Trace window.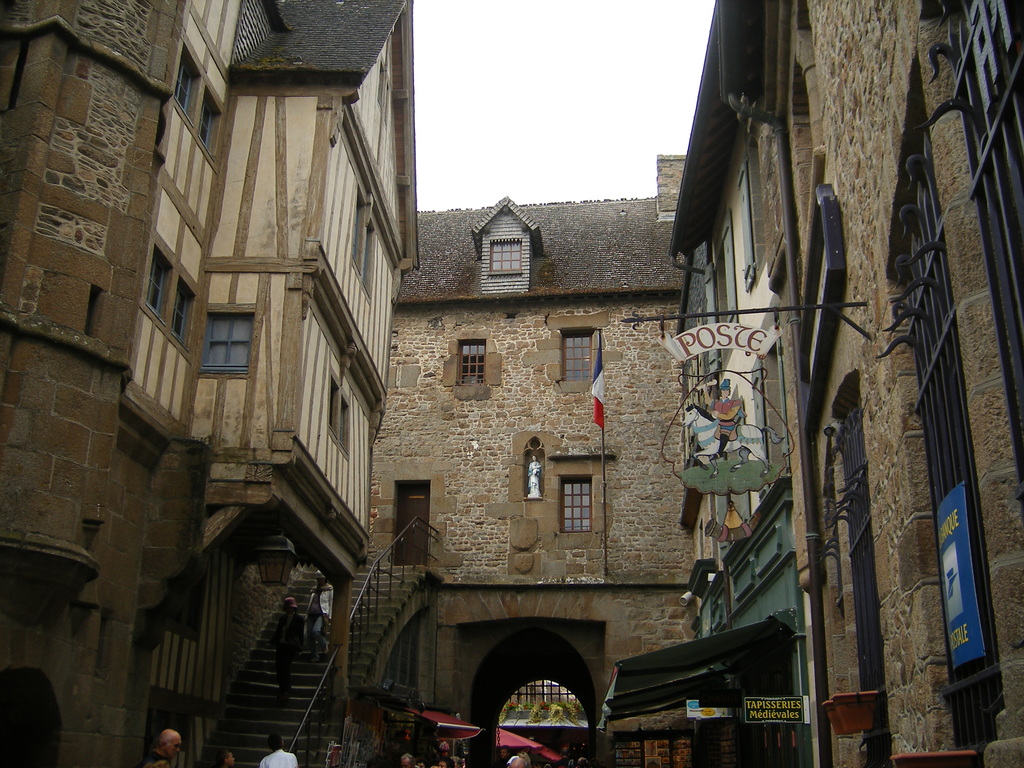
Traced to region(710, 206, 730, 374).
